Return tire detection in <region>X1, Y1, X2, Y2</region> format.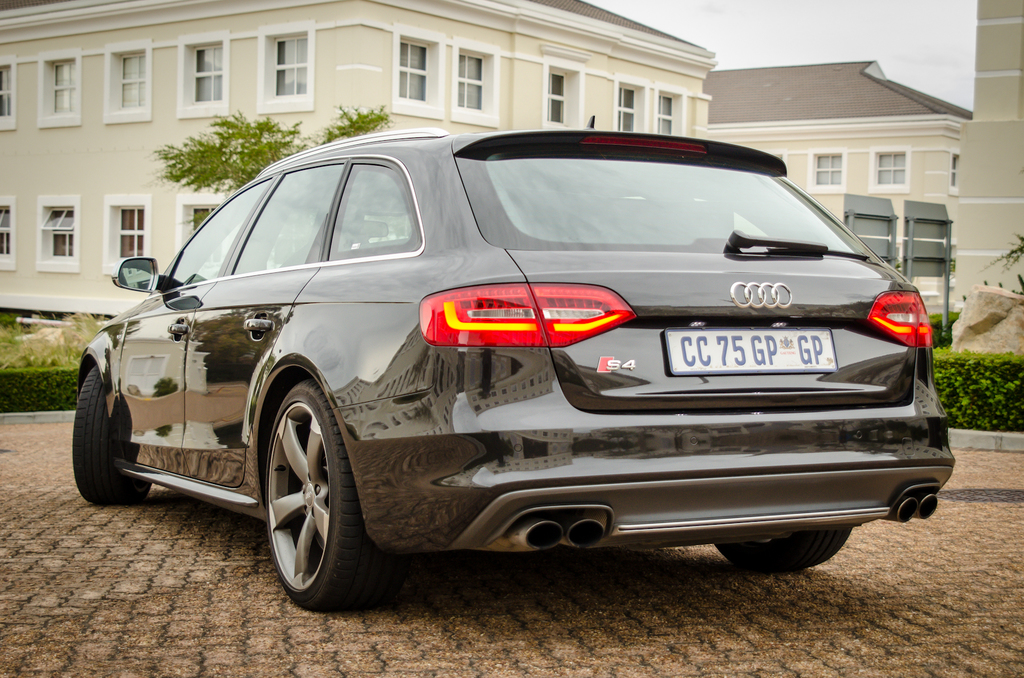
<region>716, 521, 851, 571</region>.
